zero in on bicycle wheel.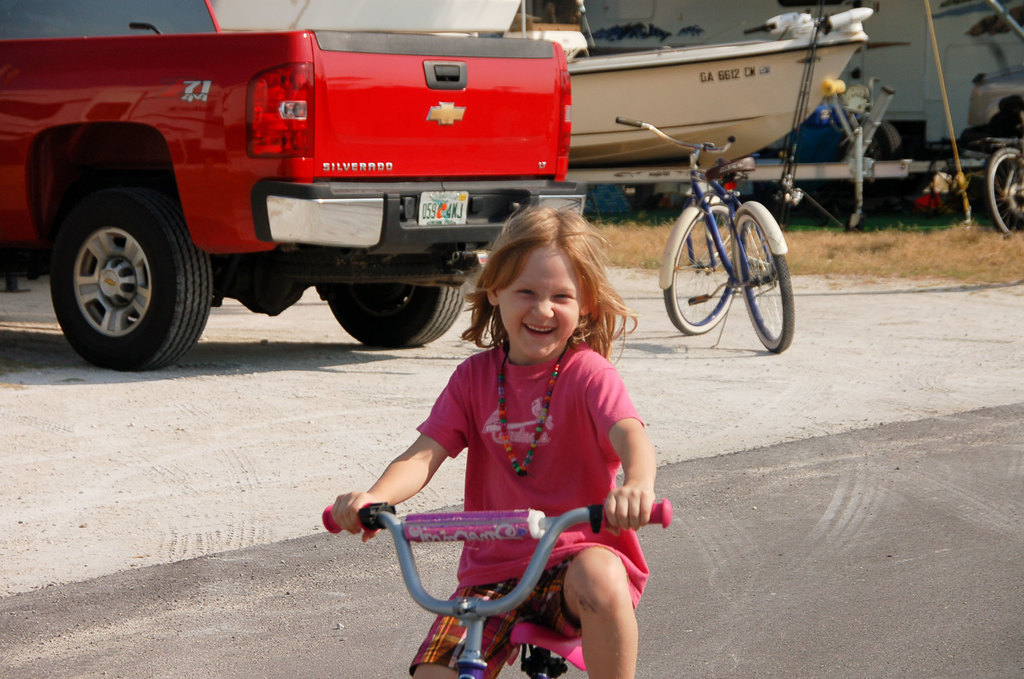
Zeroed in: (left=703, top=200, right=794, bottom=341).
